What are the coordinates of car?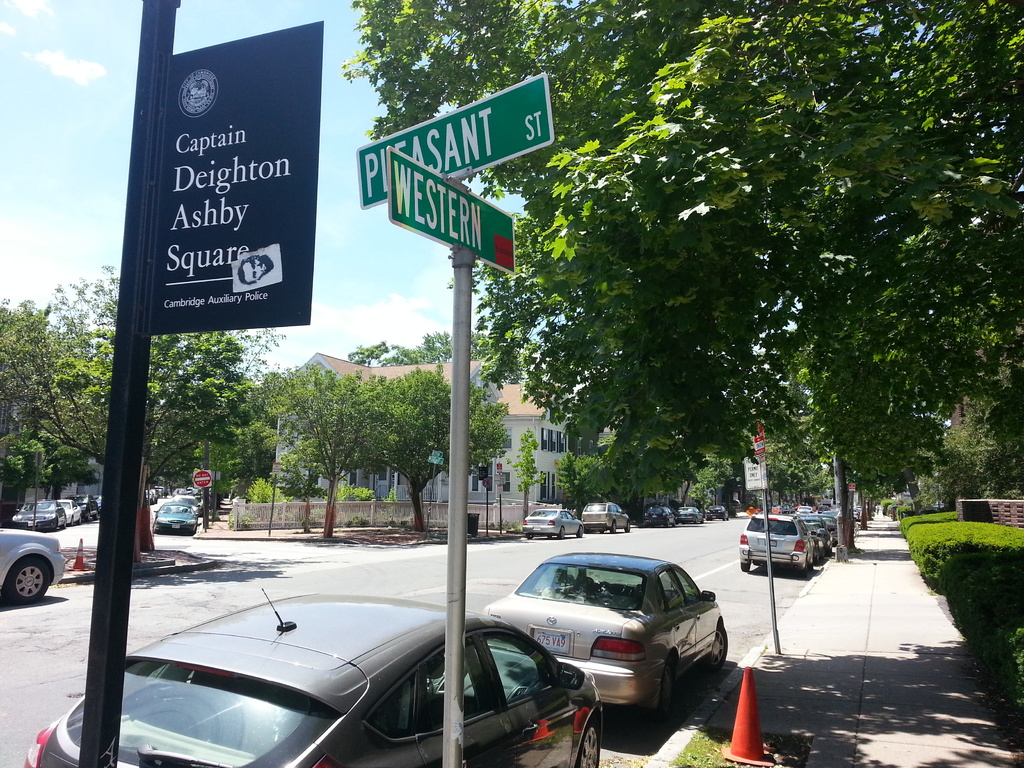
BBox(482, 552, 730, 724).
